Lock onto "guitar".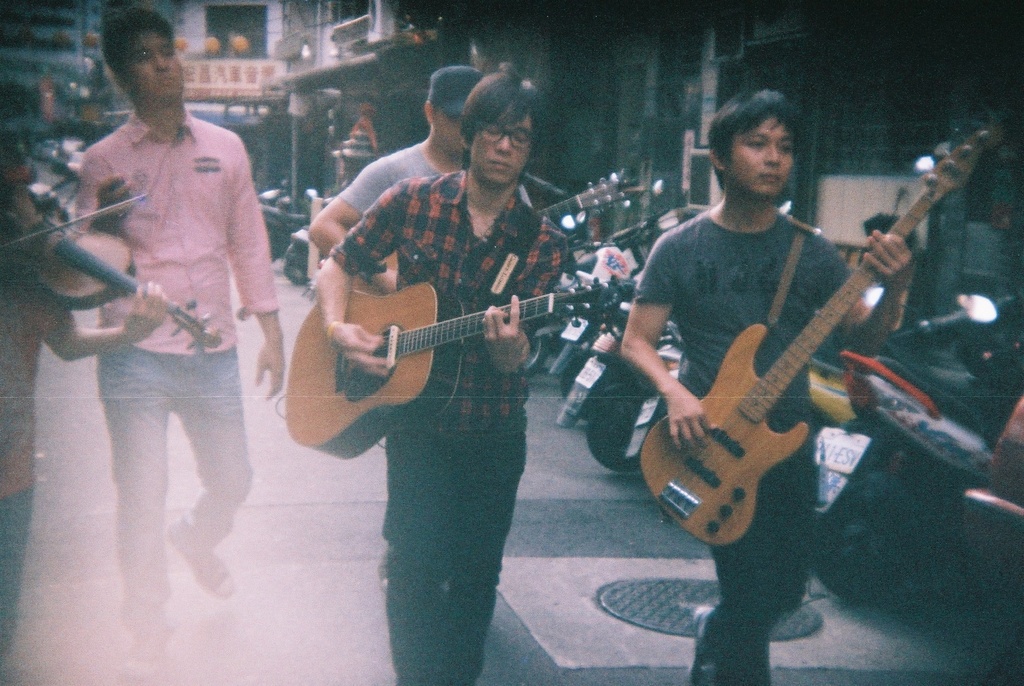
Locked: [x1=271, y1=244, x2=645, y2=426].
